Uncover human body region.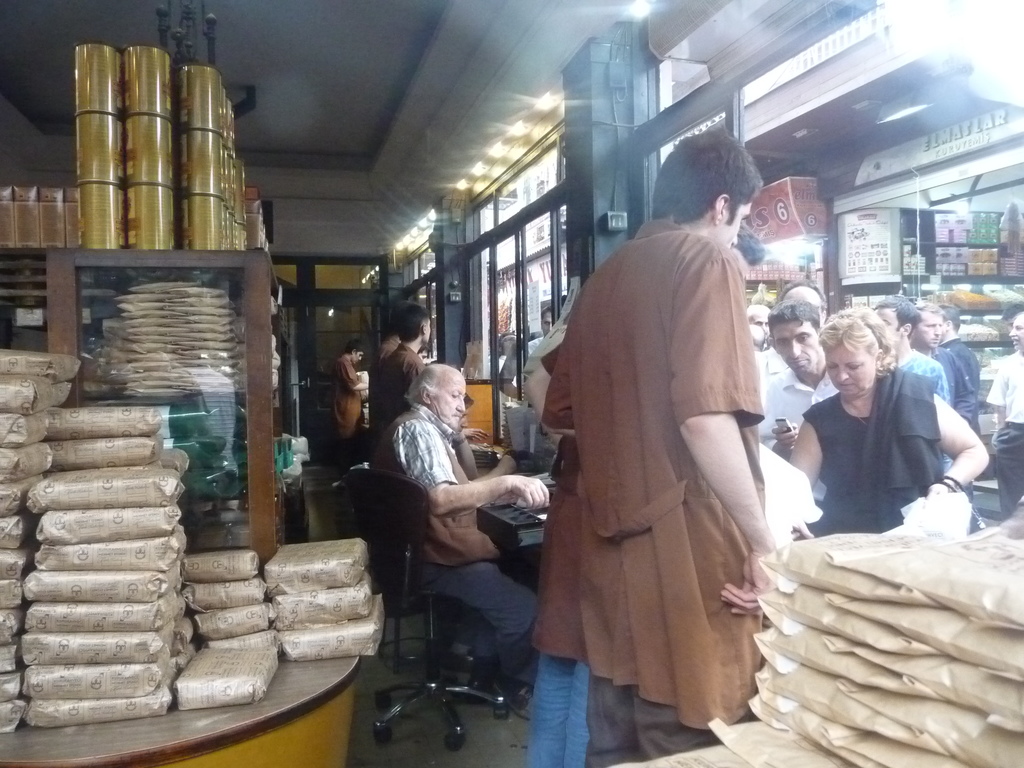
Uncovered: locate(746, 301, 767, 342).
